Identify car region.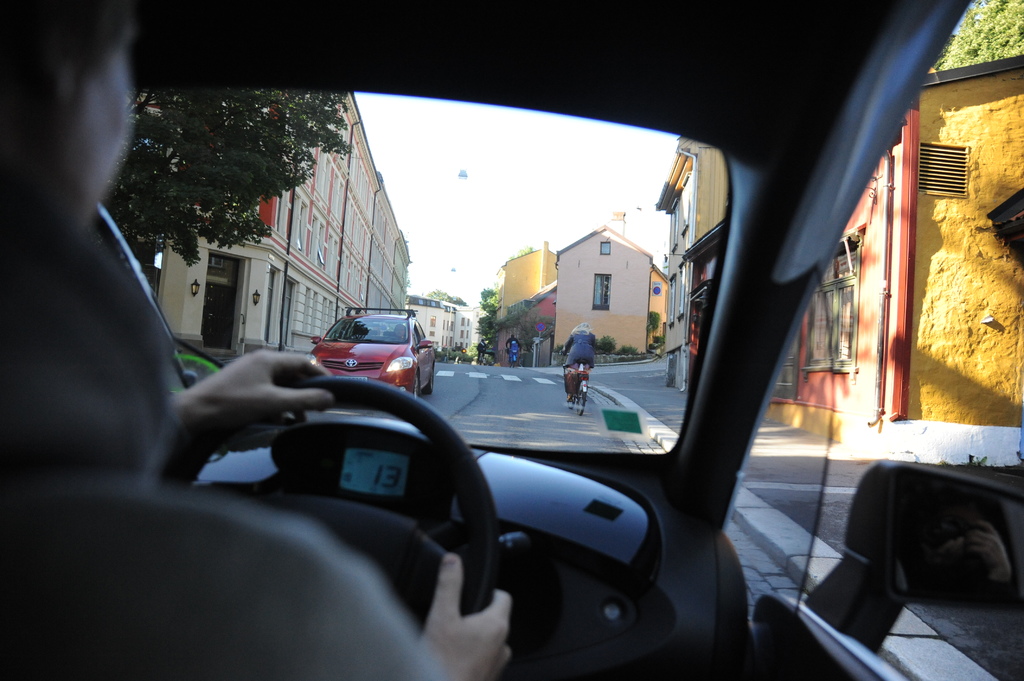
Region: box=[306, 310, 447, 394].
